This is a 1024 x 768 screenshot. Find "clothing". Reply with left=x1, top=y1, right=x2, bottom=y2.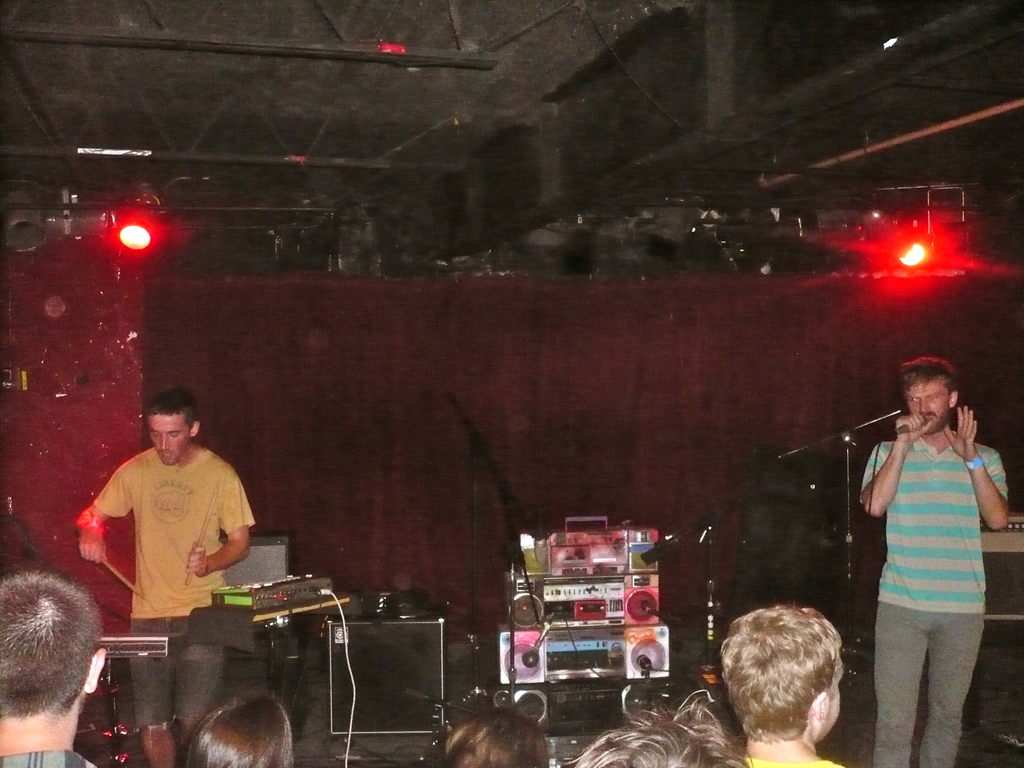
left=862, top=444, right=1008, bottom=767.
